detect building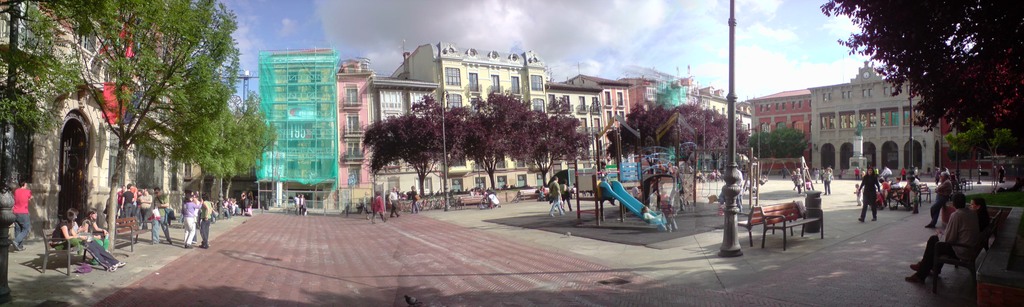
detection(754, 91, 810, 173)
